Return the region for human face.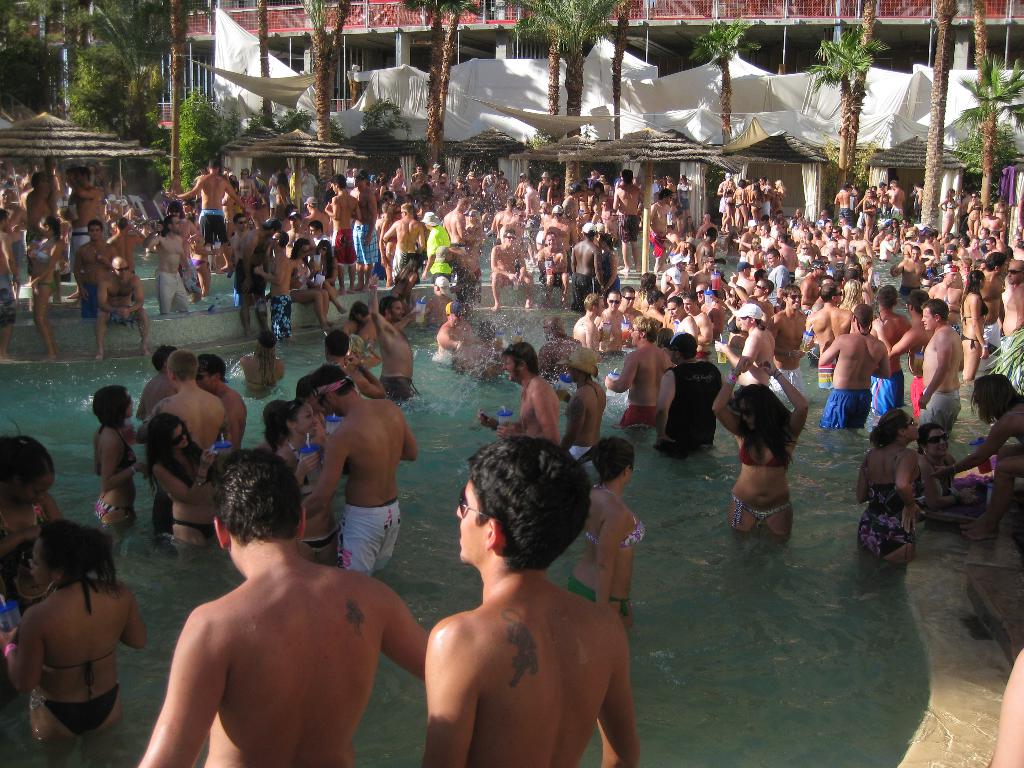
x1=240, y1=217, x2=248, y2=228.
